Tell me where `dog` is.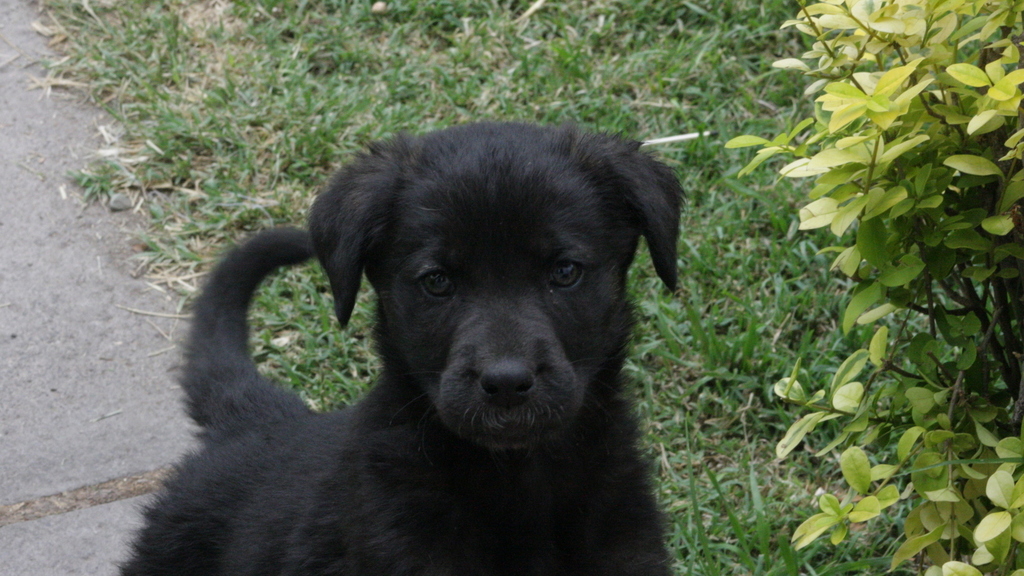
`dog` is at left=118, top=120, right=689, bottom=575.
